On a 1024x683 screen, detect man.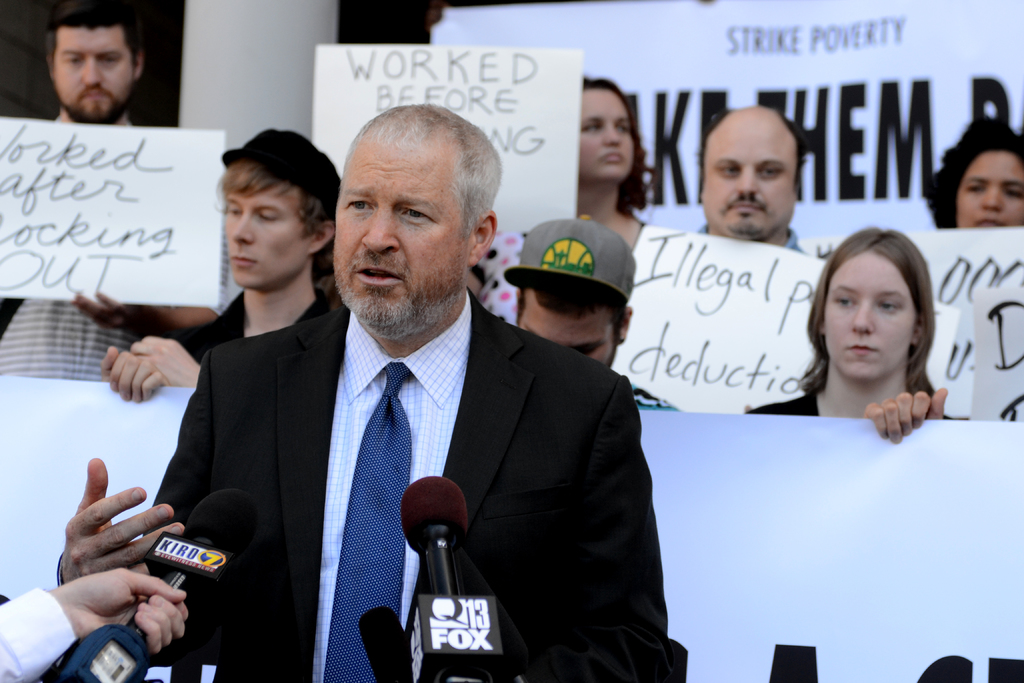
crop(67, 104, 683, 682).
